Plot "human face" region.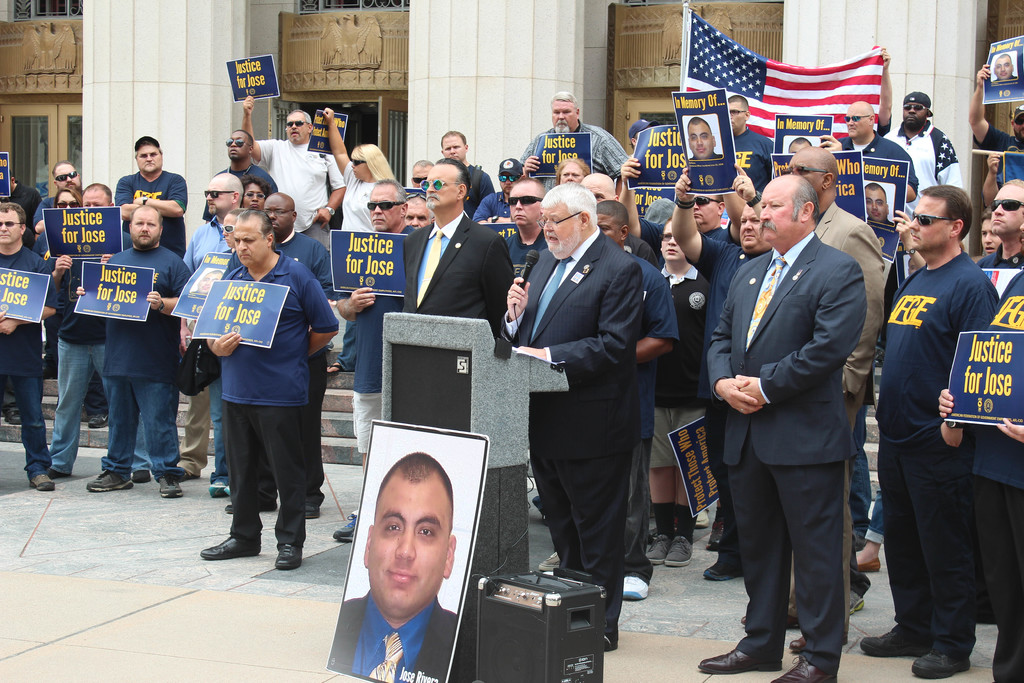
Plotted at <box>559,160,584,184</box>.
